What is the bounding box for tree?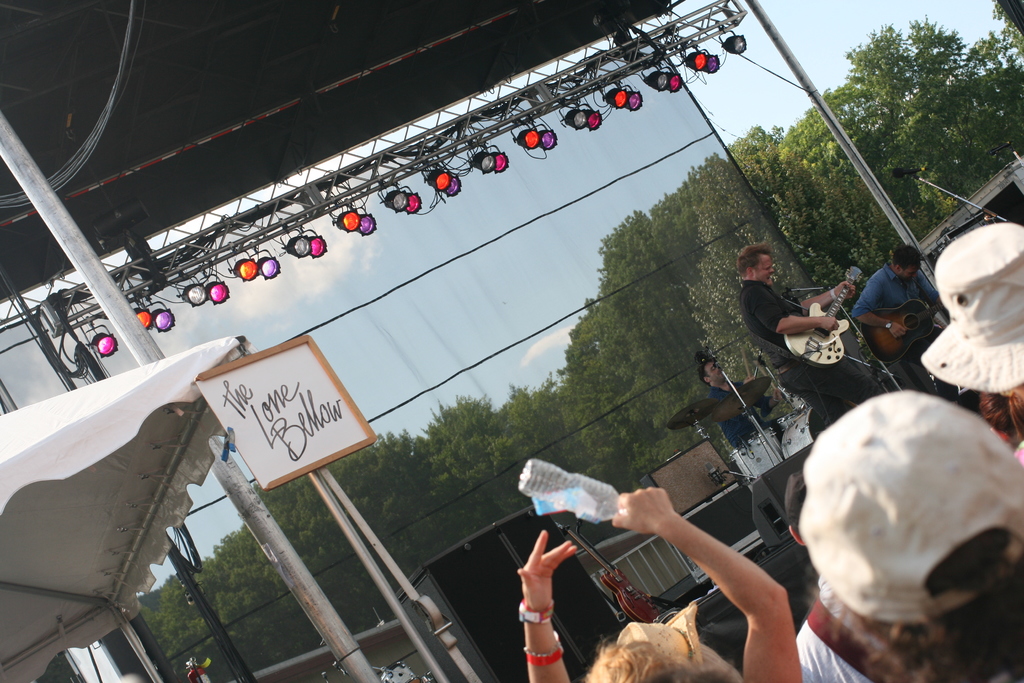
229/509/397/653.
